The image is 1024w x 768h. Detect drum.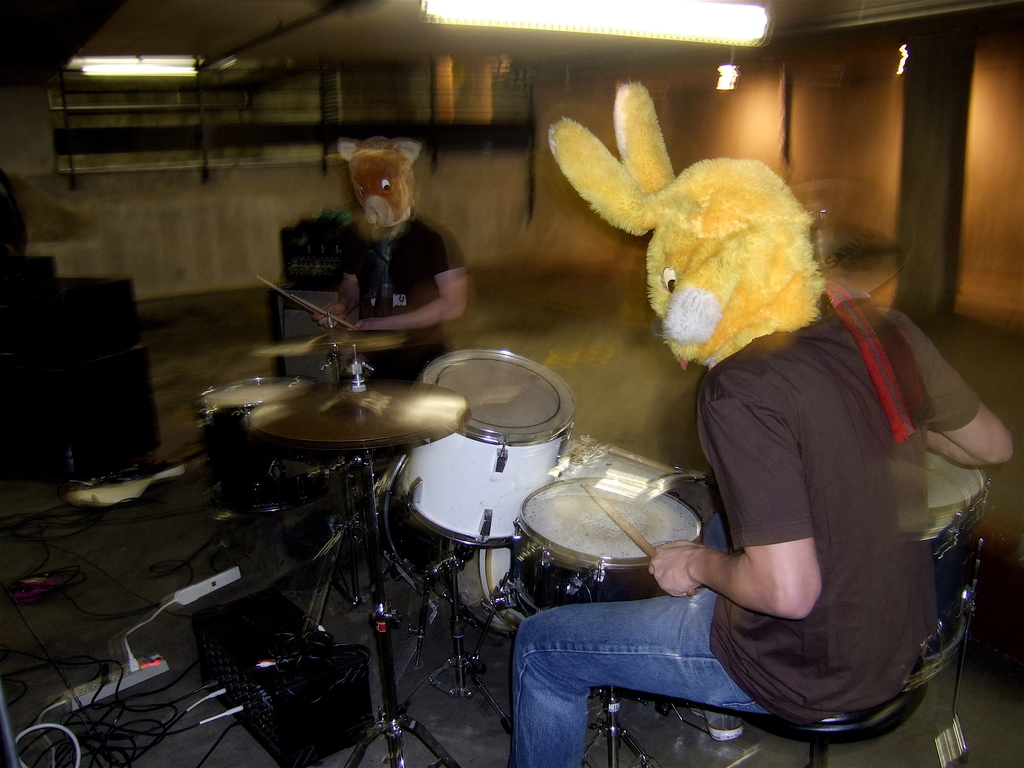
Detection: Rect(486, 463, 710, 606).
